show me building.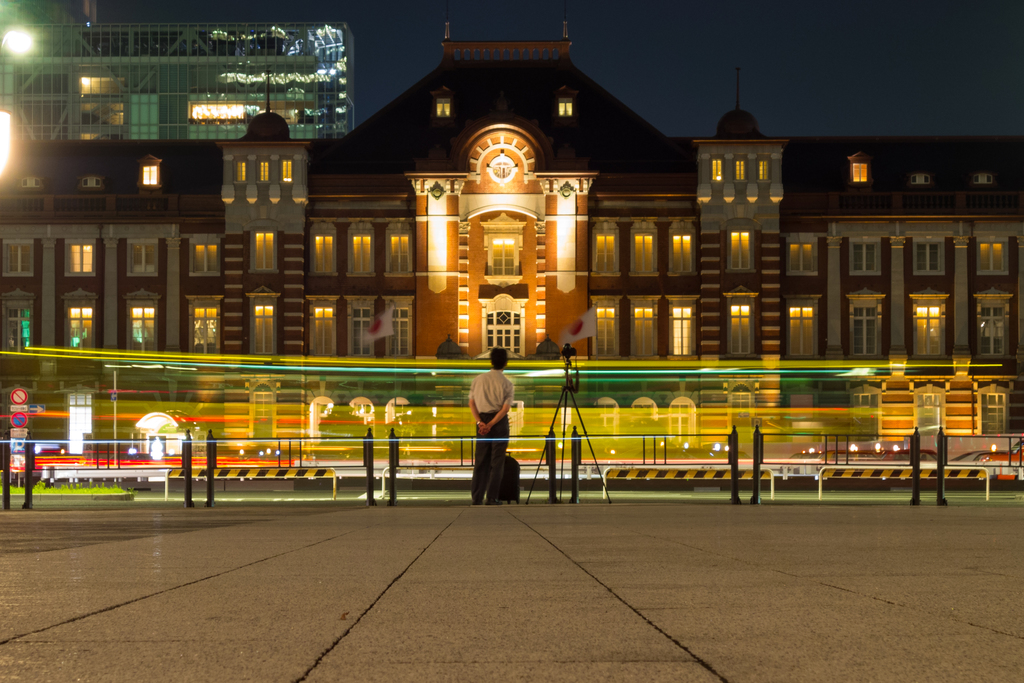
building is here: pyautogui.locateOnScreen(0, 19, 1023, 385).
